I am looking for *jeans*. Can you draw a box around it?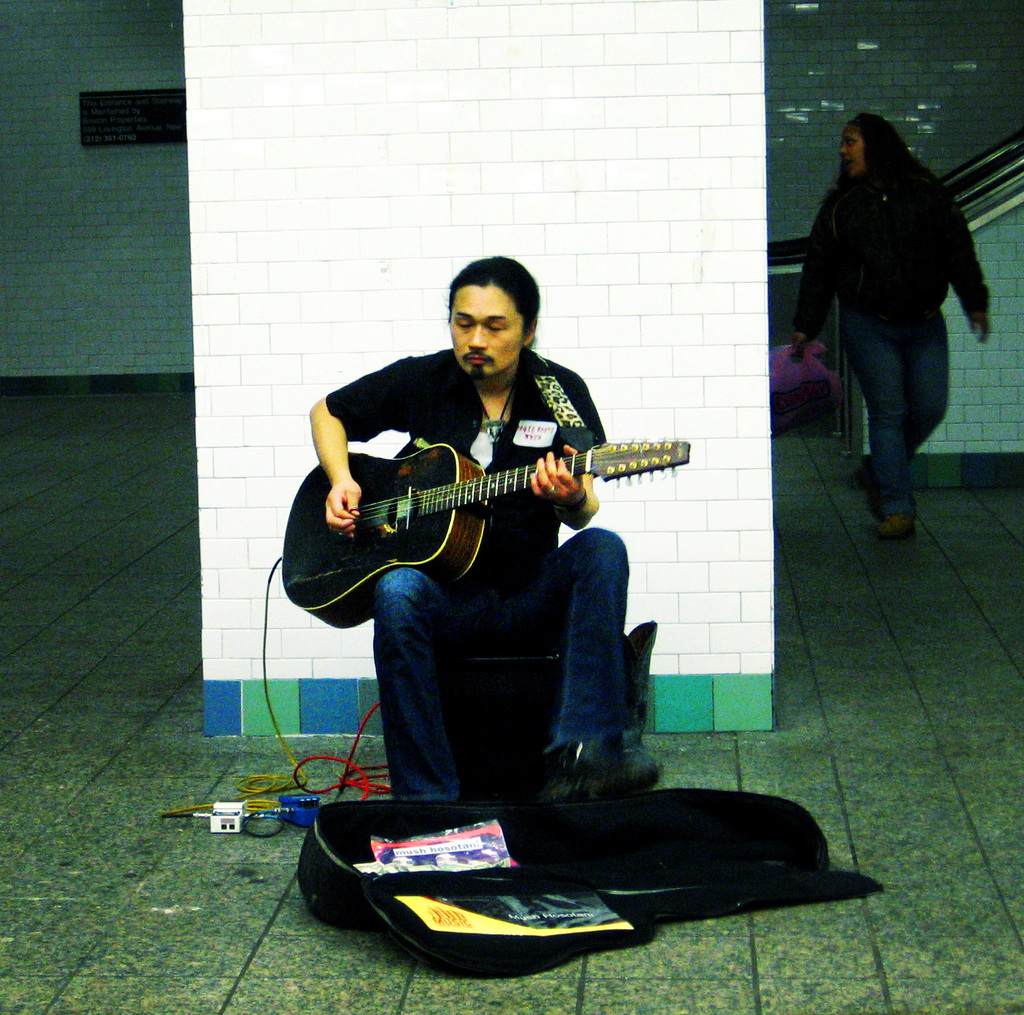
Sure, the bounding box is {"x1": 372, "y1": 530, "x2": 626, "y2": 800}.
